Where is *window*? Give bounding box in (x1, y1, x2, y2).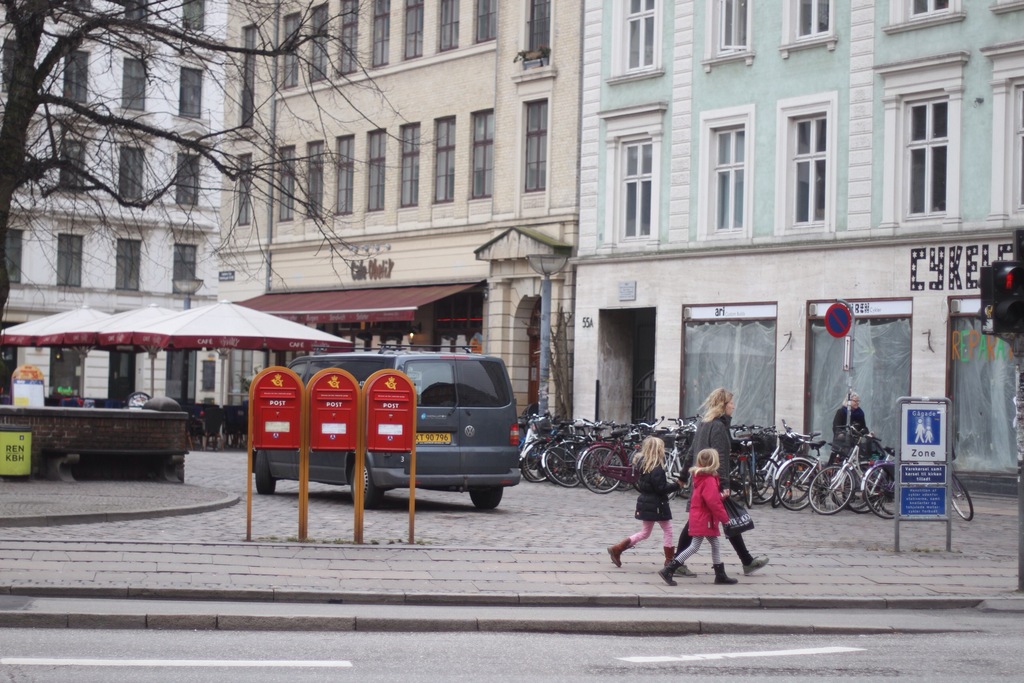
(875, 65, 979, 225).
